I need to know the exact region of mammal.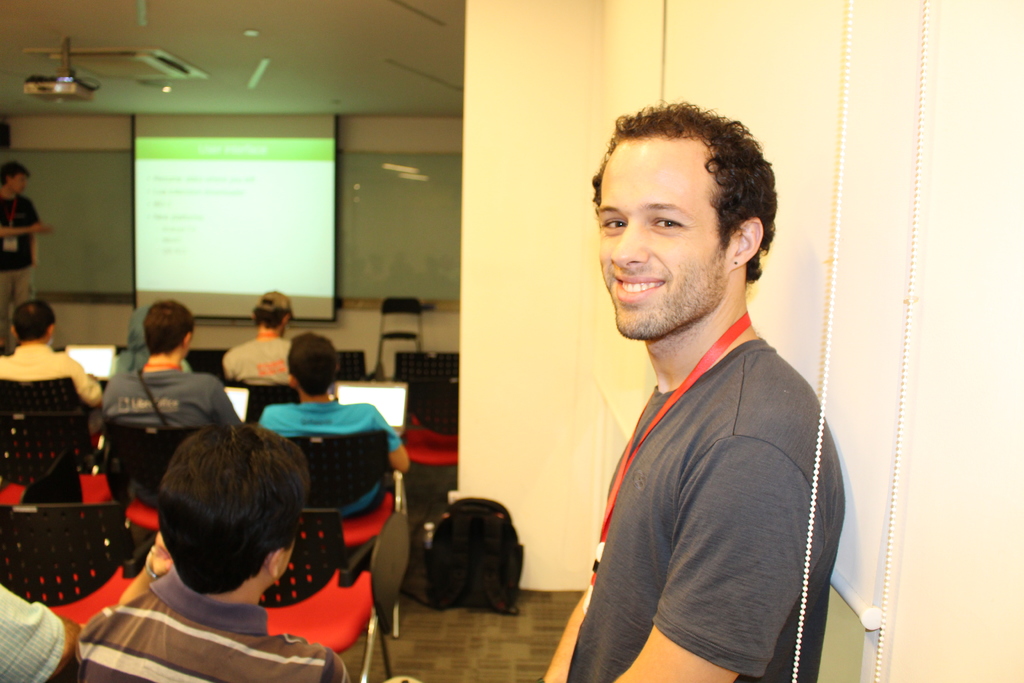
Region: 0:300:109:413.
